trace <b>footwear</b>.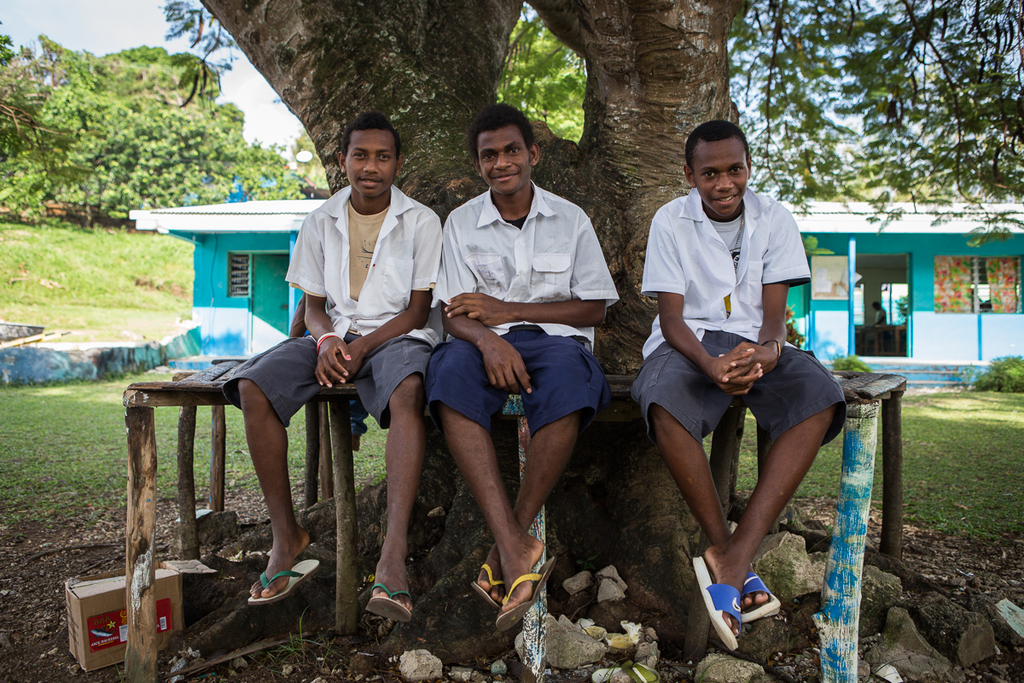
Traced to [367,582,415,626].
